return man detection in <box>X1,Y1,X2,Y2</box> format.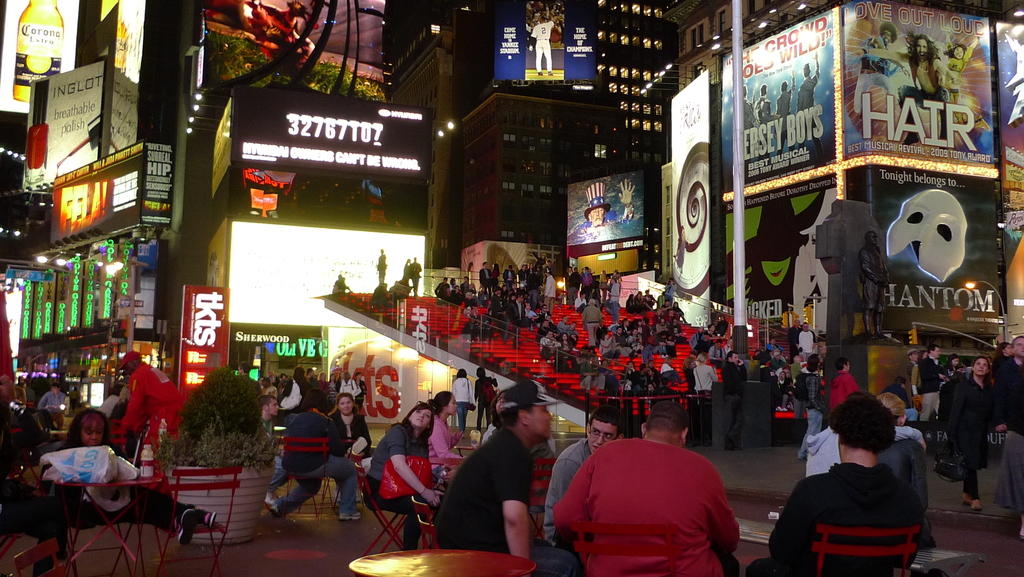
<box>743,82,753,142</box>.
